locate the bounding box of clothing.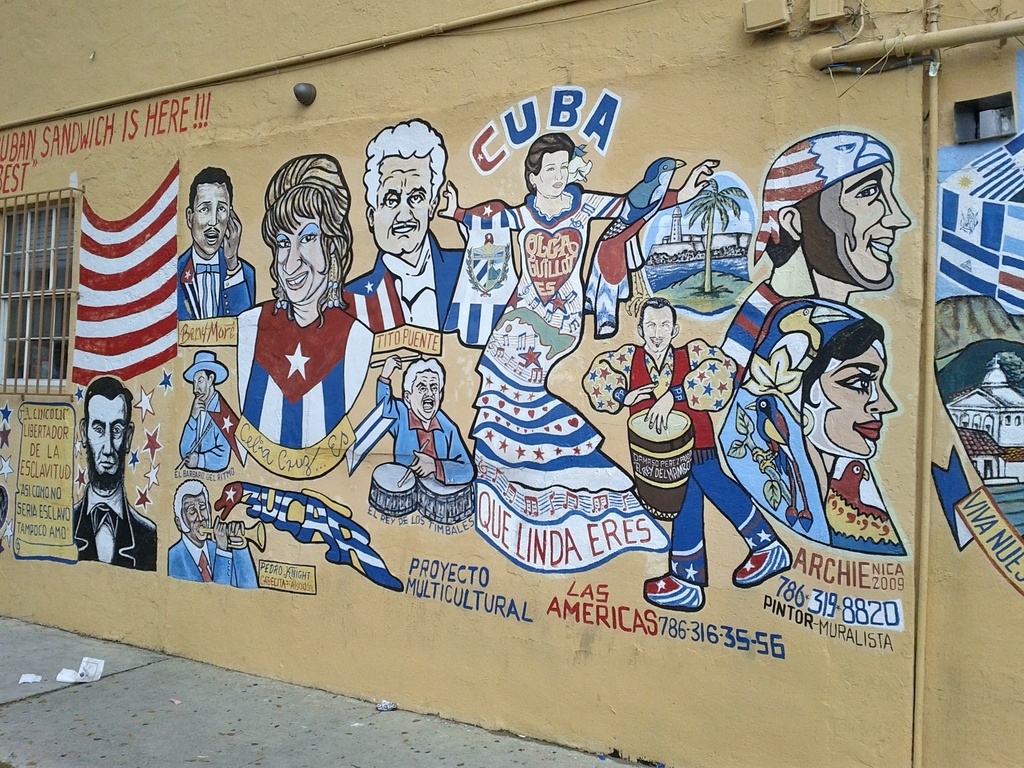
Bounding box: (x1=719, y1=277, x2=788, y2=386).
